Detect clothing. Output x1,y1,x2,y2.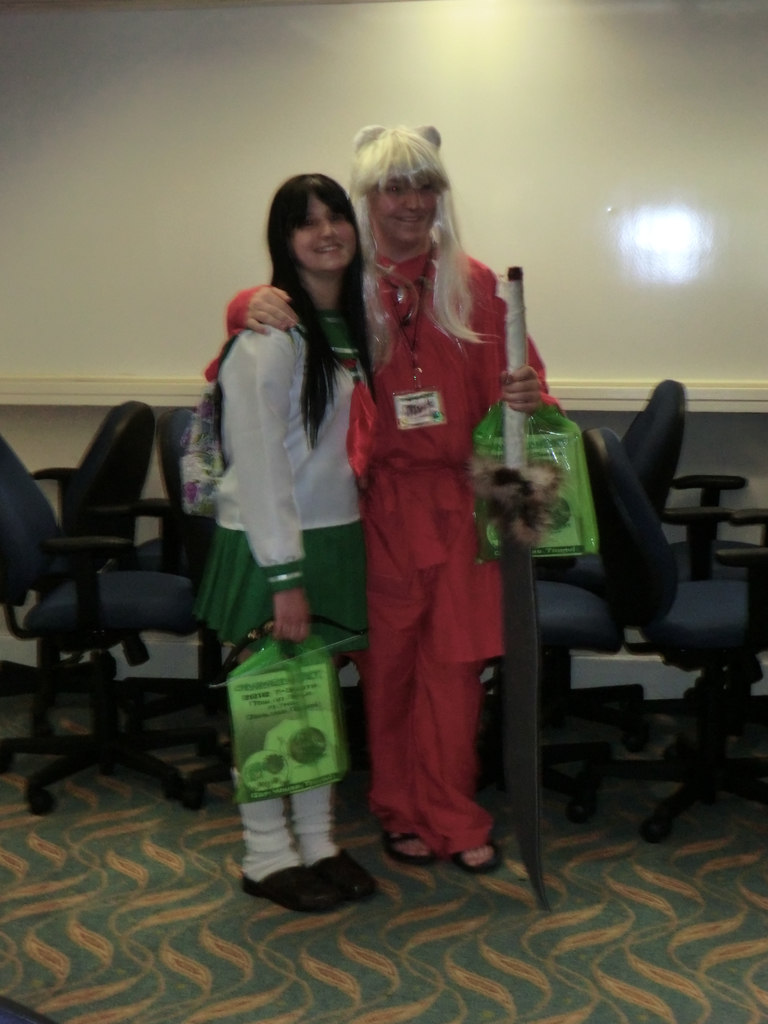
193,308,366,888.
